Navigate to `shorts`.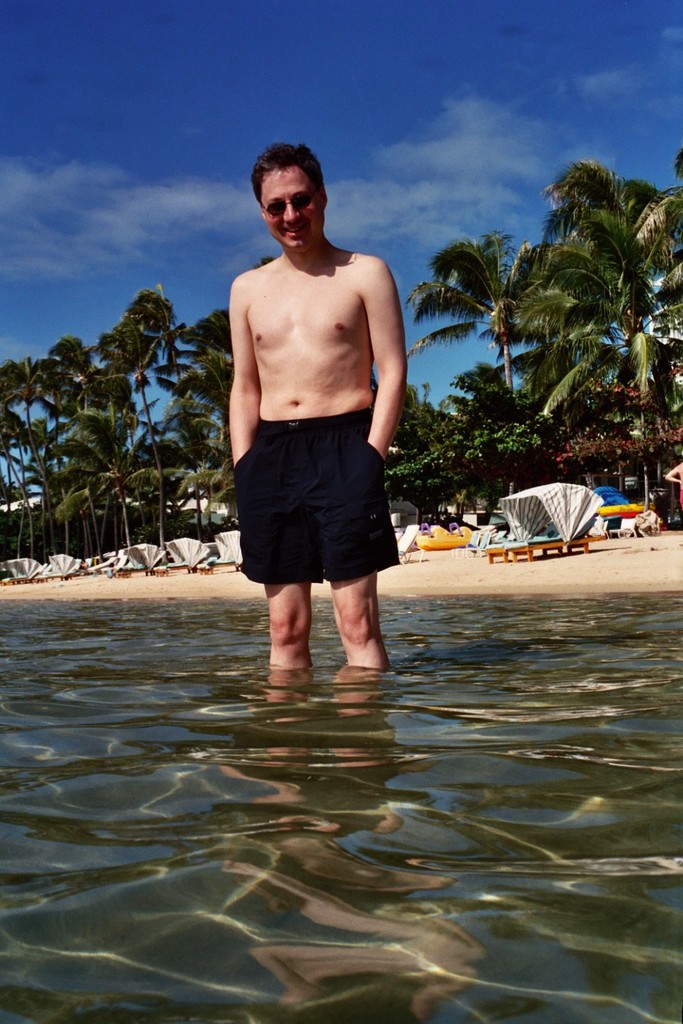
Navigation target: rect(243, 431, 405, 584).
